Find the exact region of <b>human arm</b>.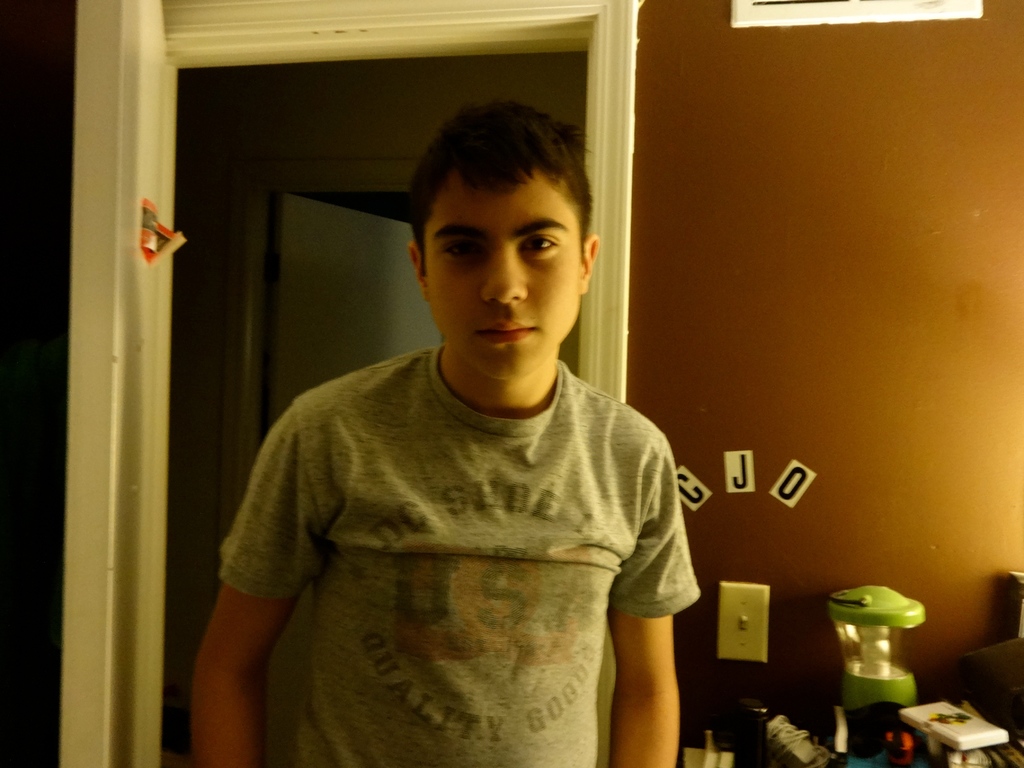
Exact region: 608,430,676,767.
